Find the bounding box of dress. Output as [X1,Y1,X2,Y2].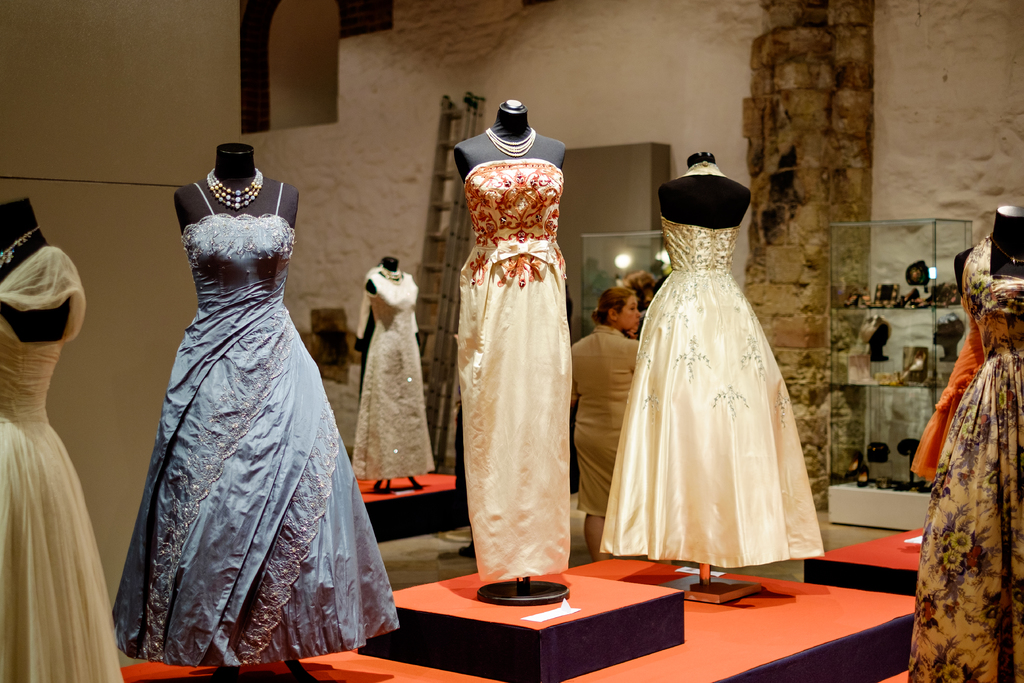
[600,165,830,575].
